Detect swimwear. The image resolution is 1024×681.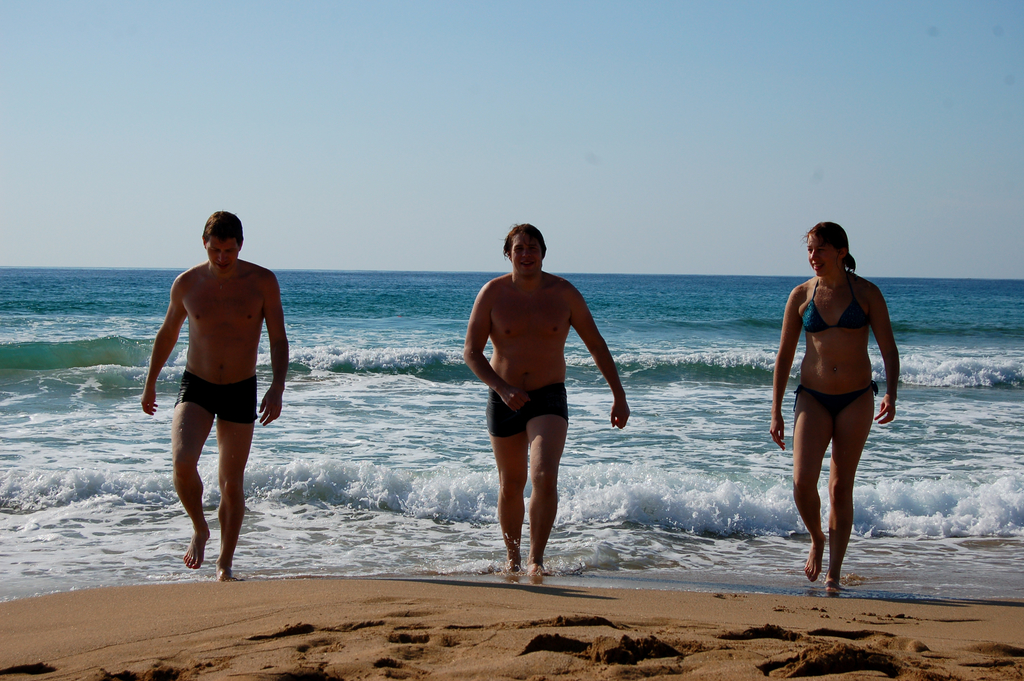
(x1=805, y1=272, x2=867, y2=334).
